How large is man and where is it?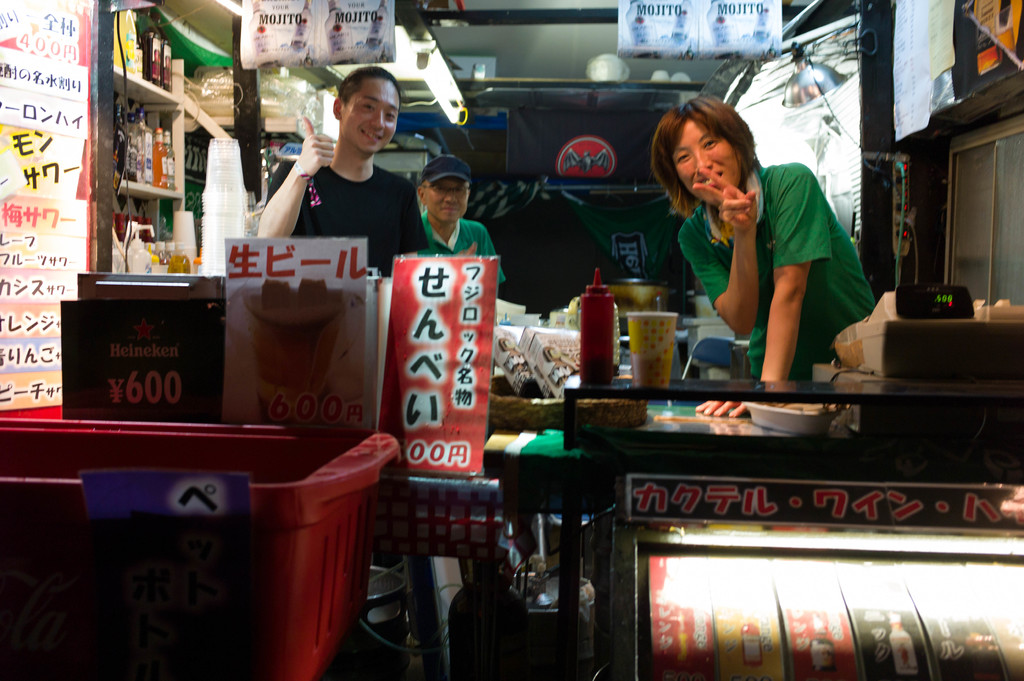
Bounding box: {"x1": 368, "y1": 158, "x2": 511, "y2": 303}.
